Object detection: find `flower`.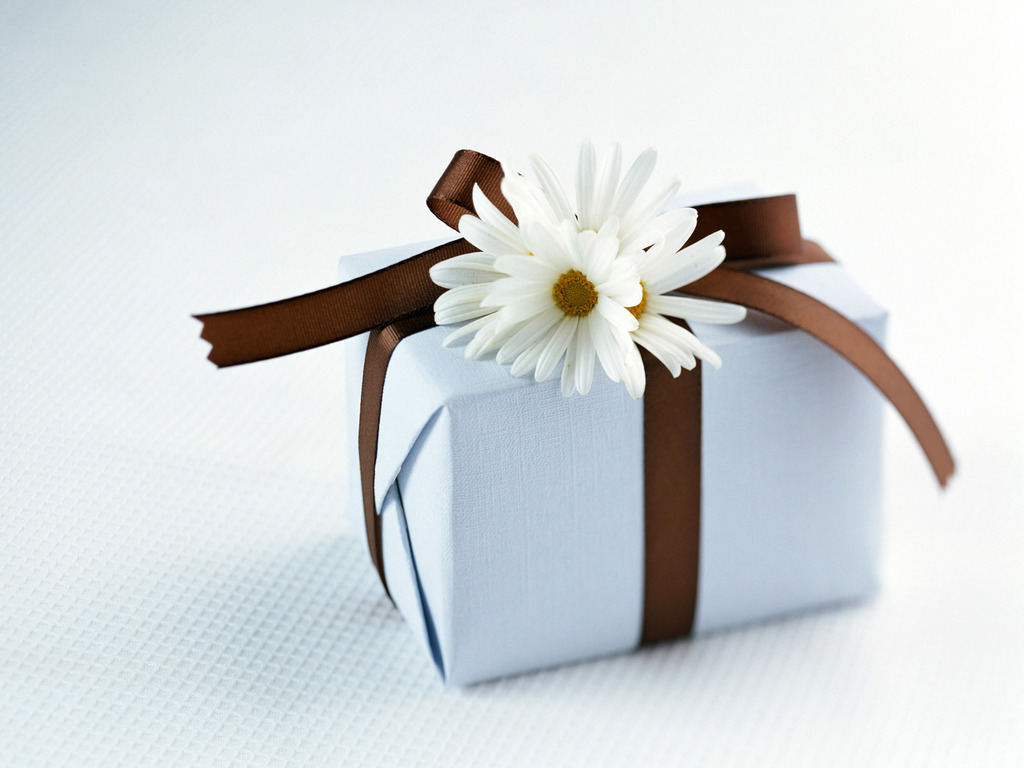
Rect(478, 212, 639, 400).
